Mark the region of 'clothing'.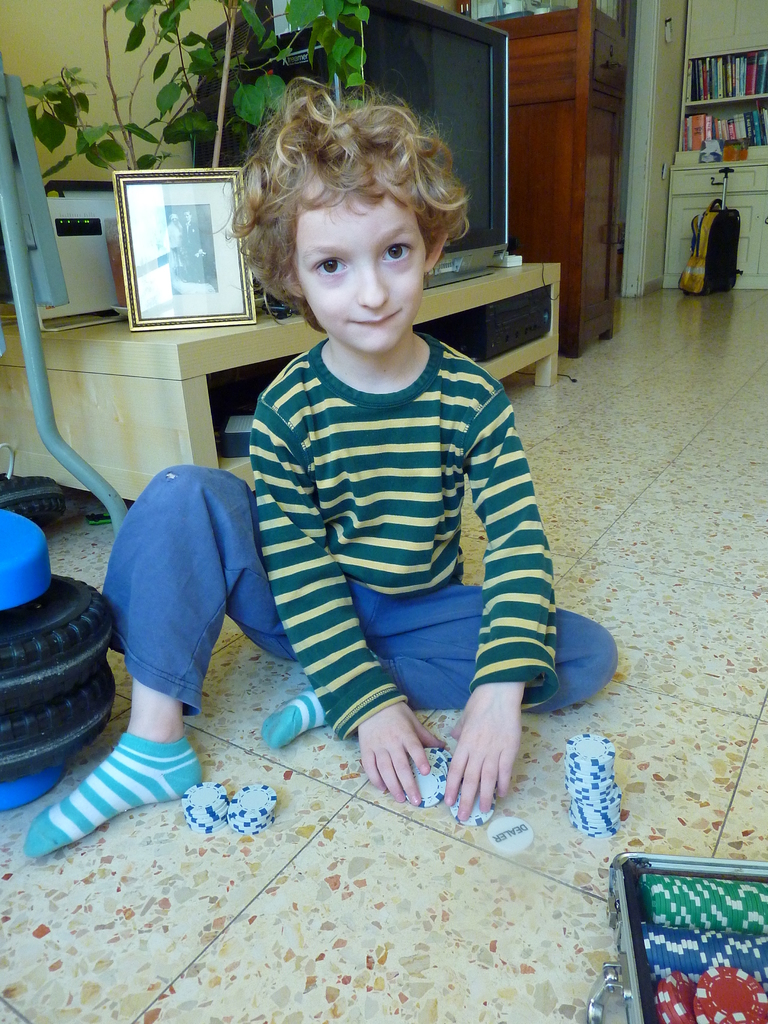
Region: <region>182, 219, 202, 275</region>.
